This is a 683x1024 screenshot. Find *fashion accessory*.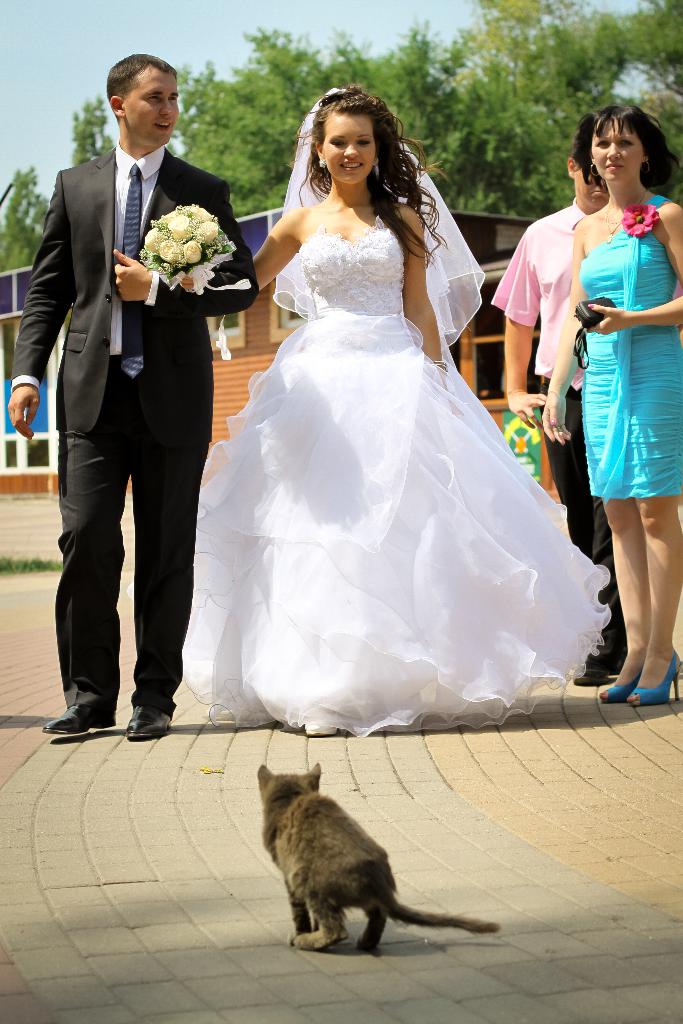
Bounding box: [625,650,682,703].
